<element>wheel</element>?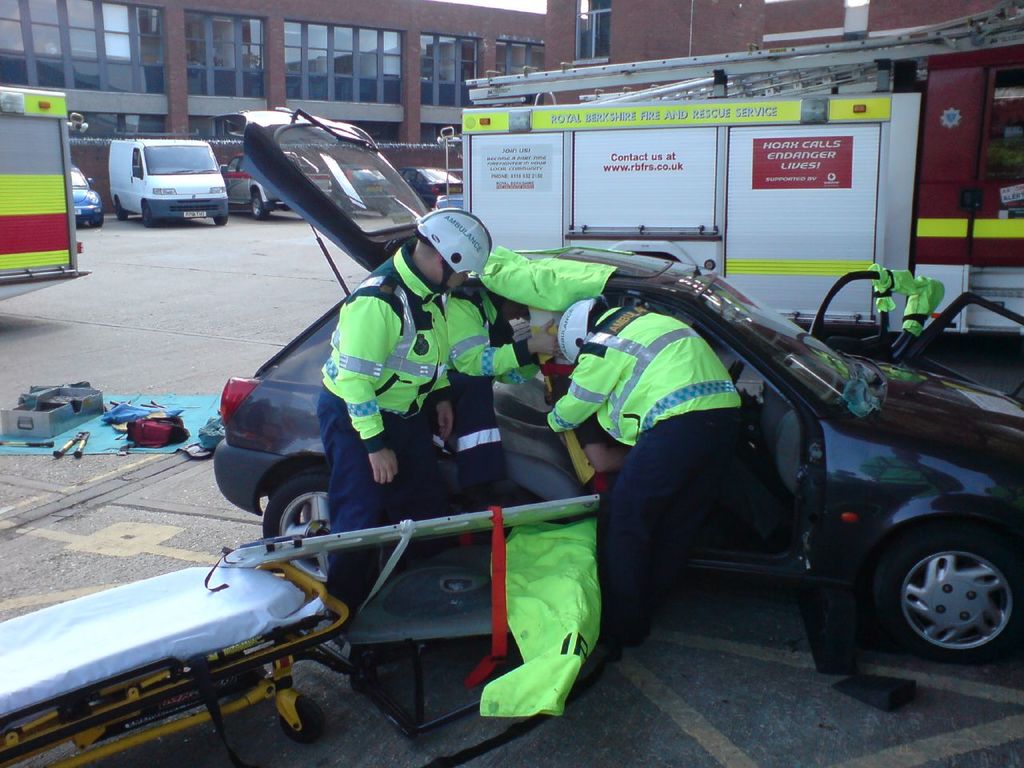
730, 360, 746, 386
